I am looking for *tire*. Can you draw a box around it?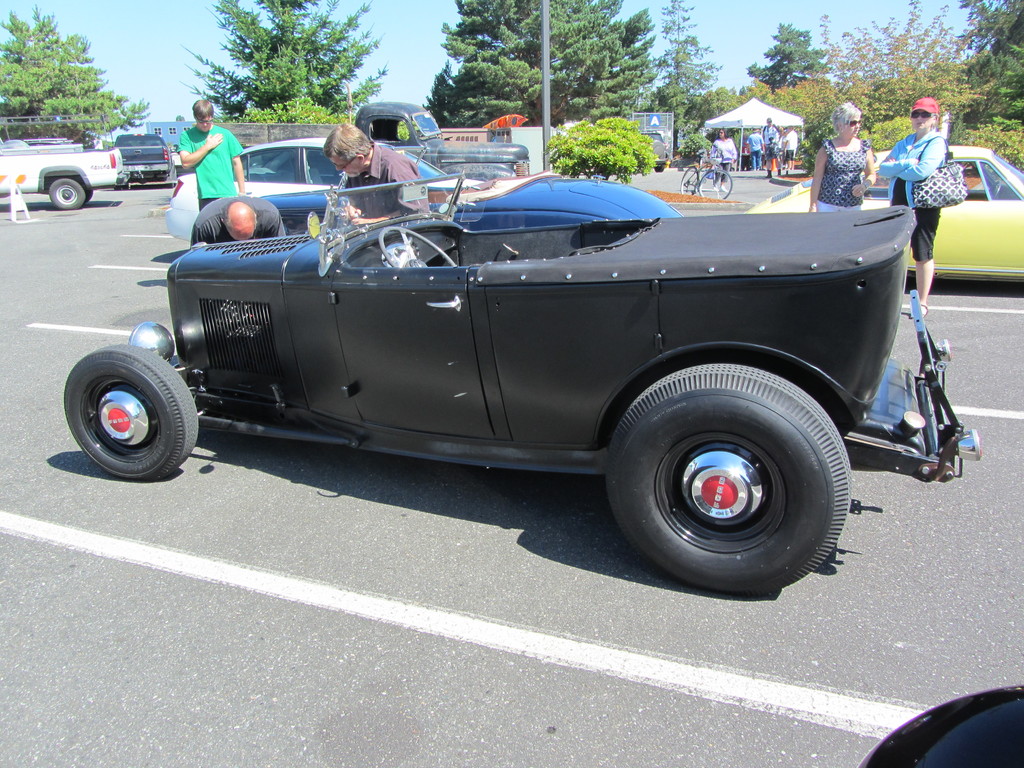
Sure, the bounding box is {"x1": 602, "y1": 360, "x2": 854, "y2": 596}.
